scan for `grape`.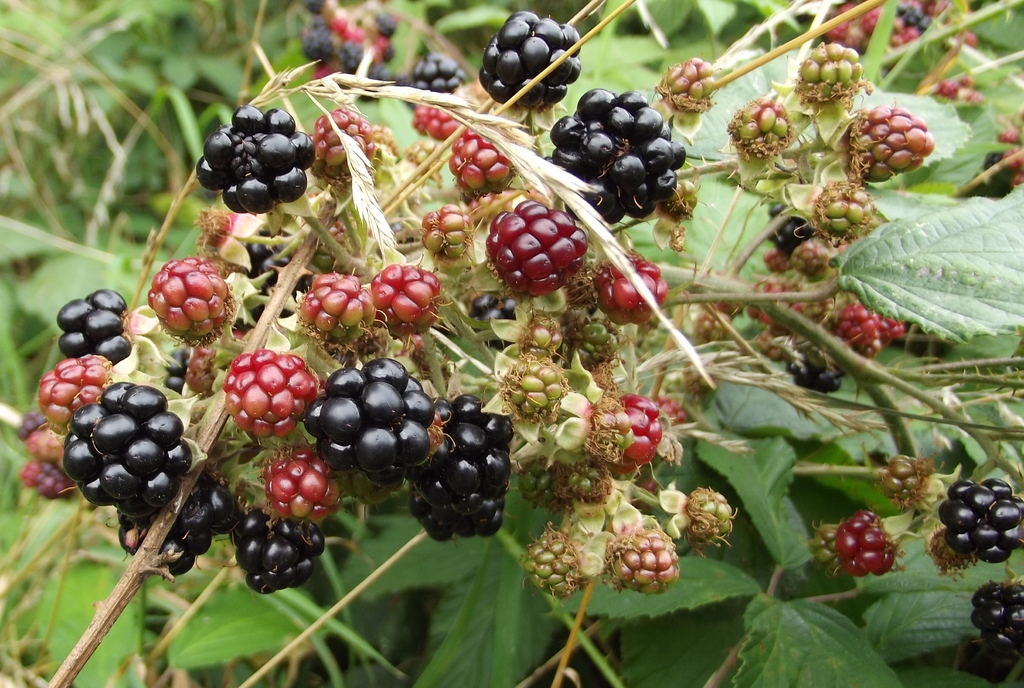
Scan result: Rect(940, 475, 1023, 563).
